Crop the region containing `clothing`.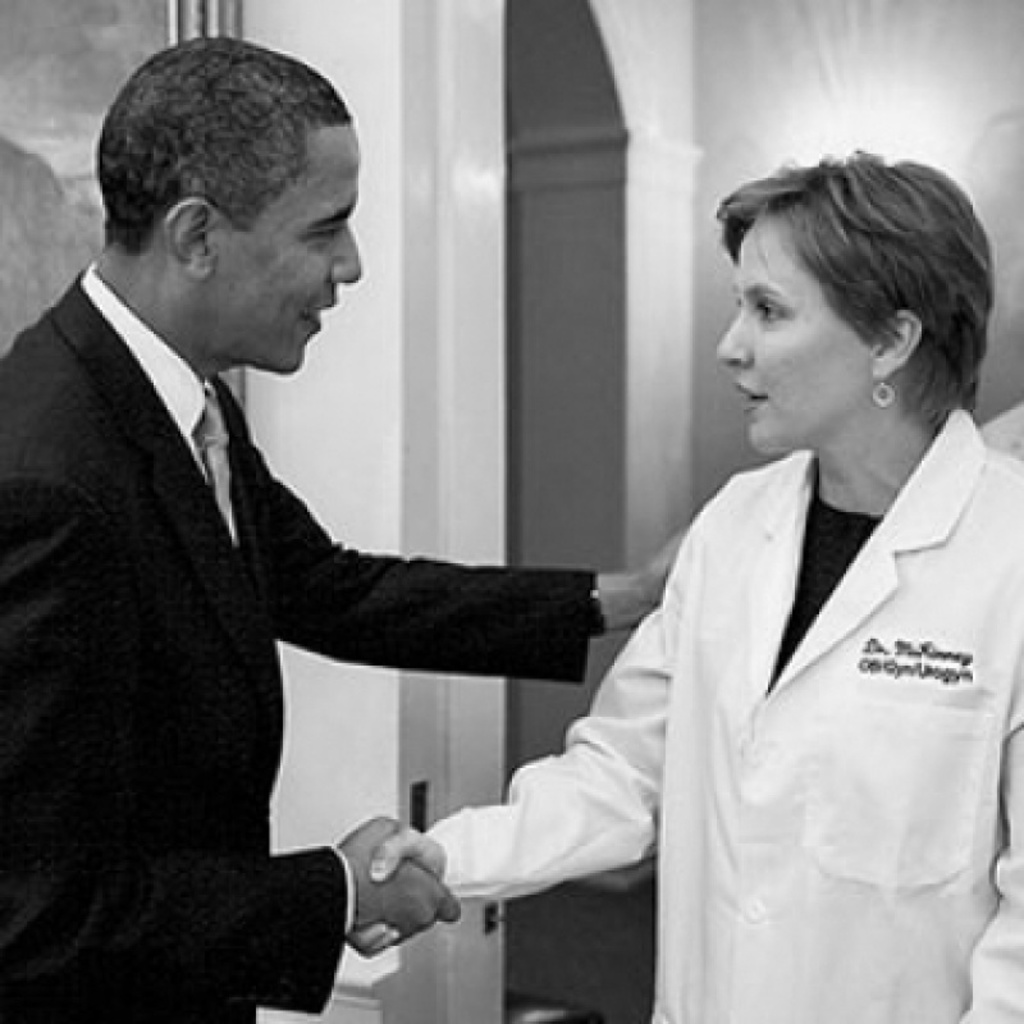
Crop region: crop(417, 396, 1023, 1023).
